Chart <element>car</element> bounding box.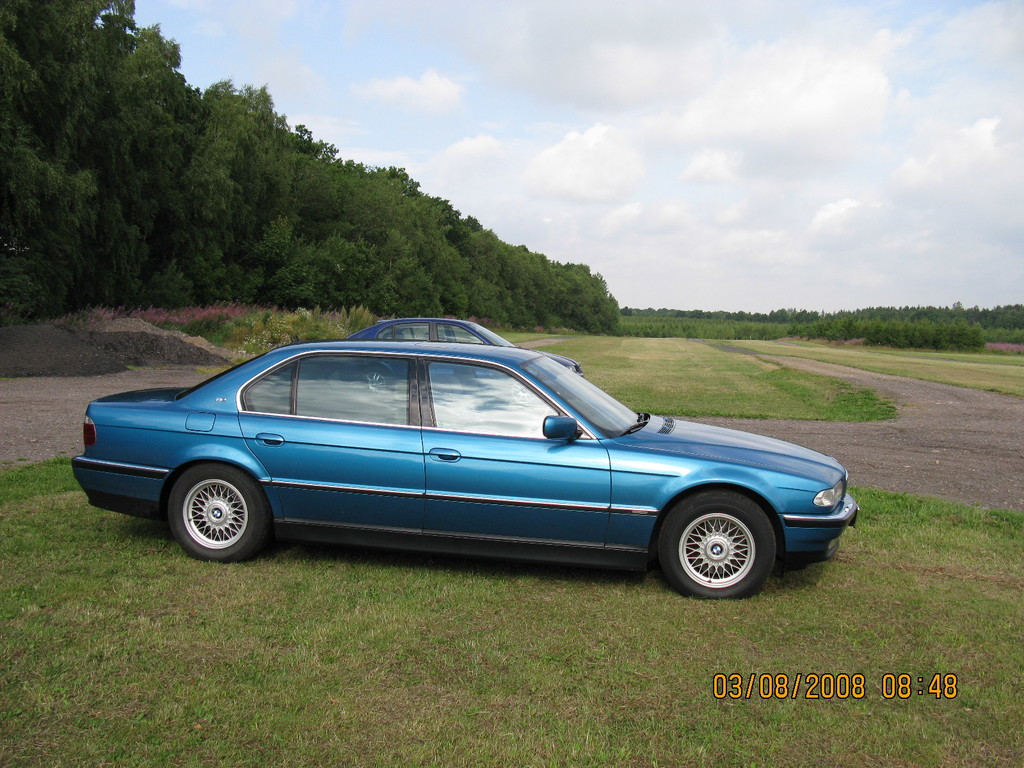
Charted: select_region(351, 321, 581, 379).
